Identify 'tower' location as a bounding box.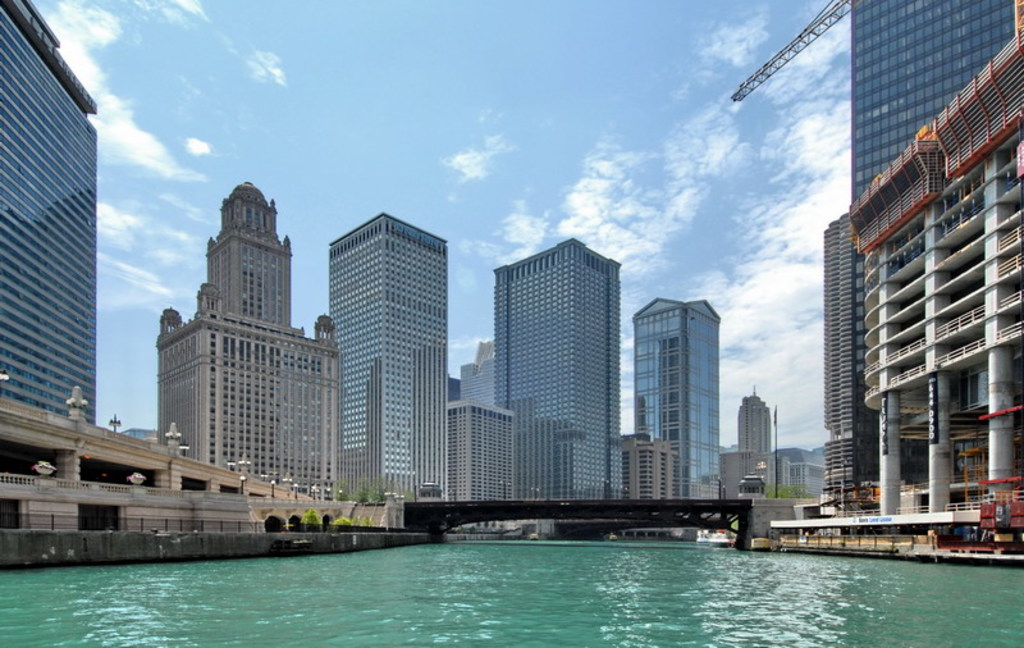
[left=490, top=237, right=628, bottom=505].
